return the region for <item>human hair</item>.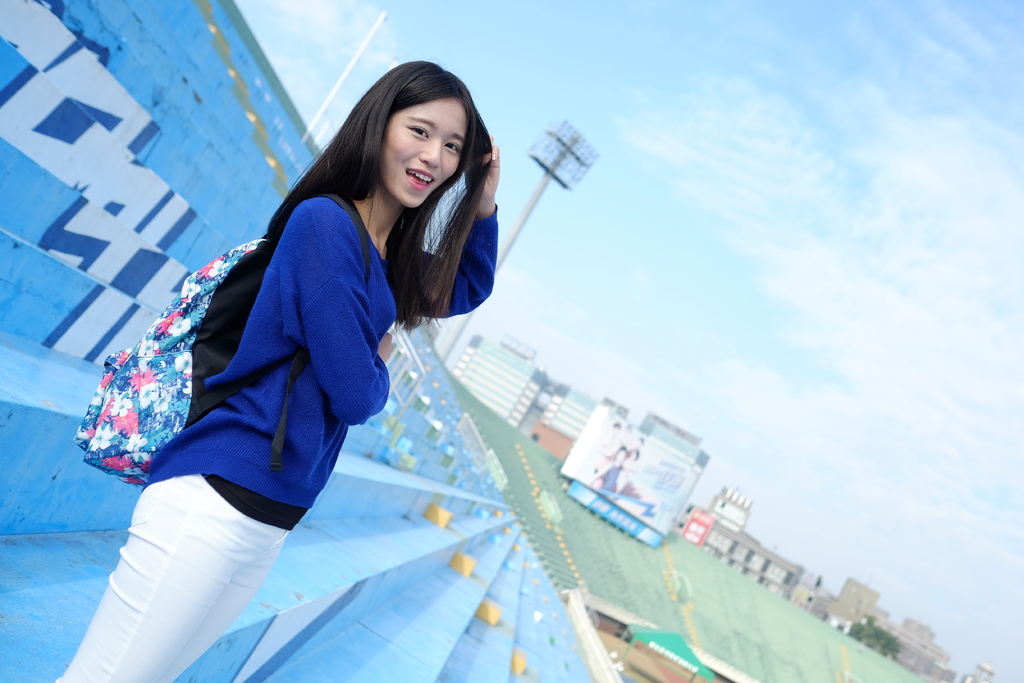
<region>312, 62, 488, 284</region>.
